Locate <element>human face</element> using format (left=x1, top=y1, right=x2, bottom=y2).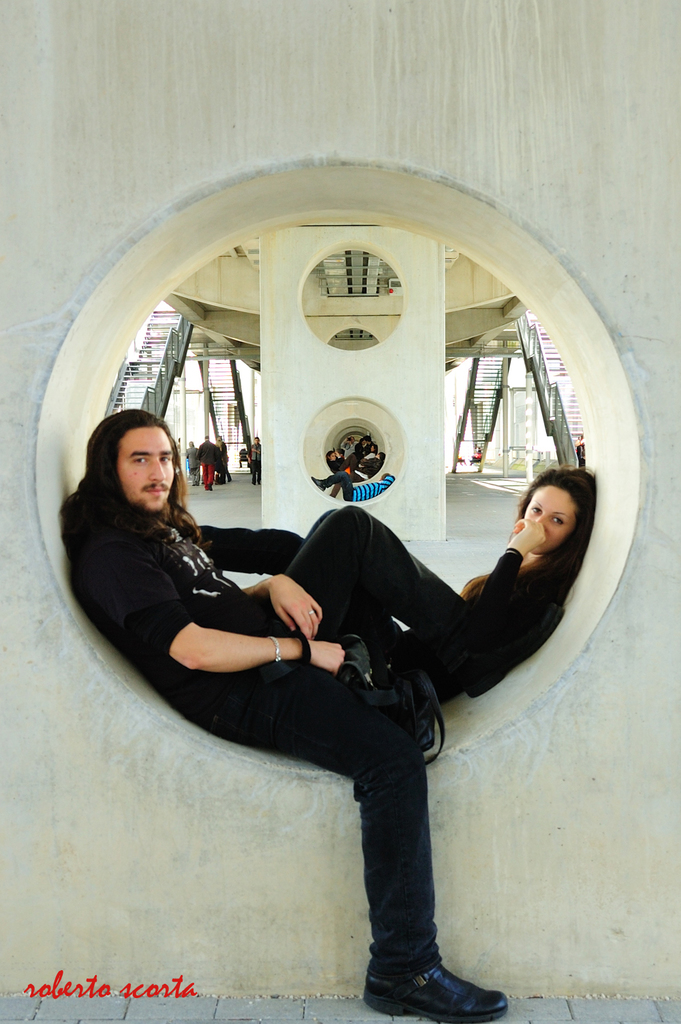
(left=522, top=484, right=579, bottom=557).
